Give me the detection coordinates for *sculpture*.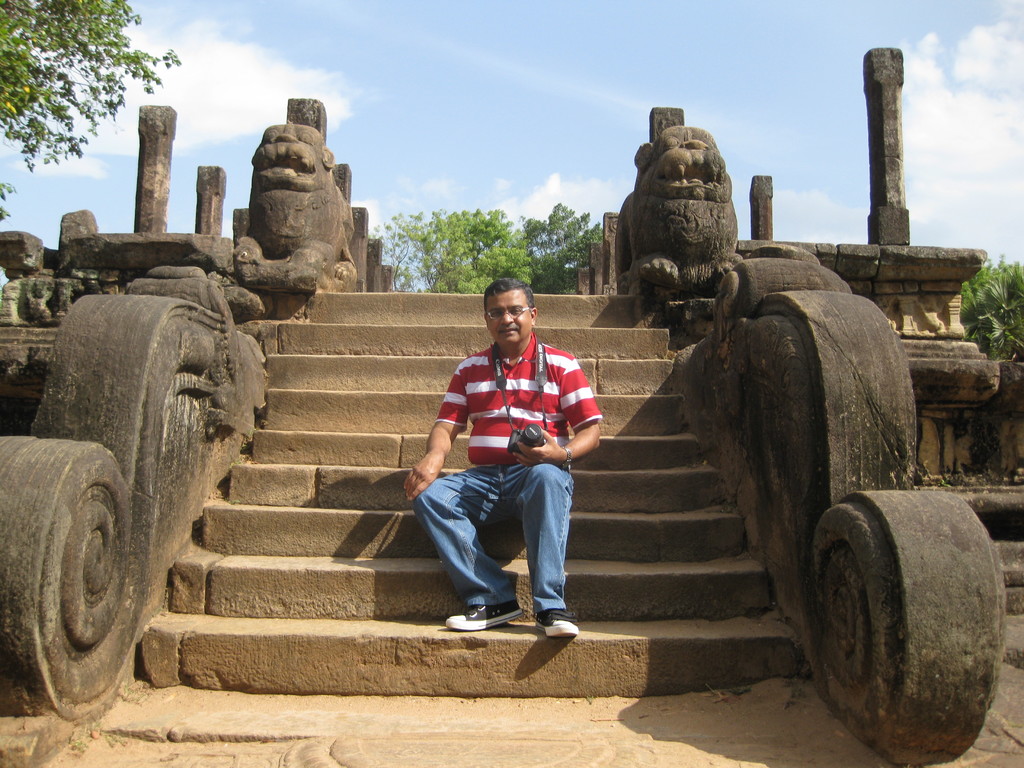
detection(604, 110, 756, 328).
